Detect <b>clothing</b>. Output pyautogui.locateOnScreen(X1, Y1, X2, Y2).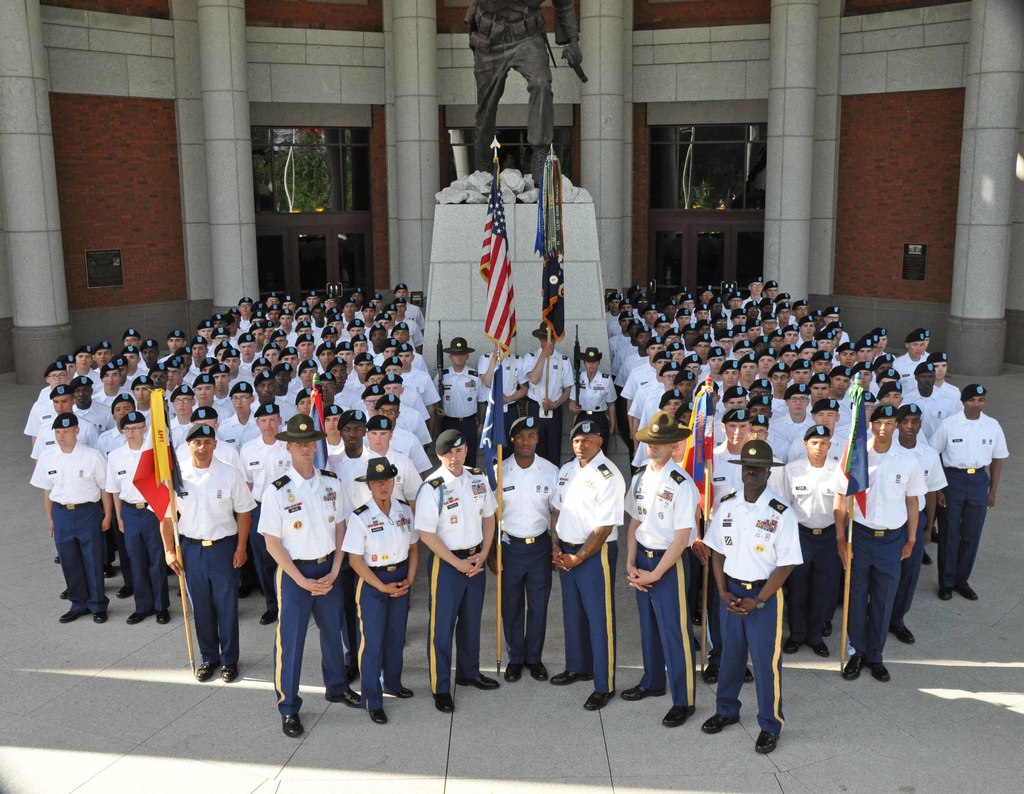
pyautogui.locateOnScreen(782, 462, 848, 639).
